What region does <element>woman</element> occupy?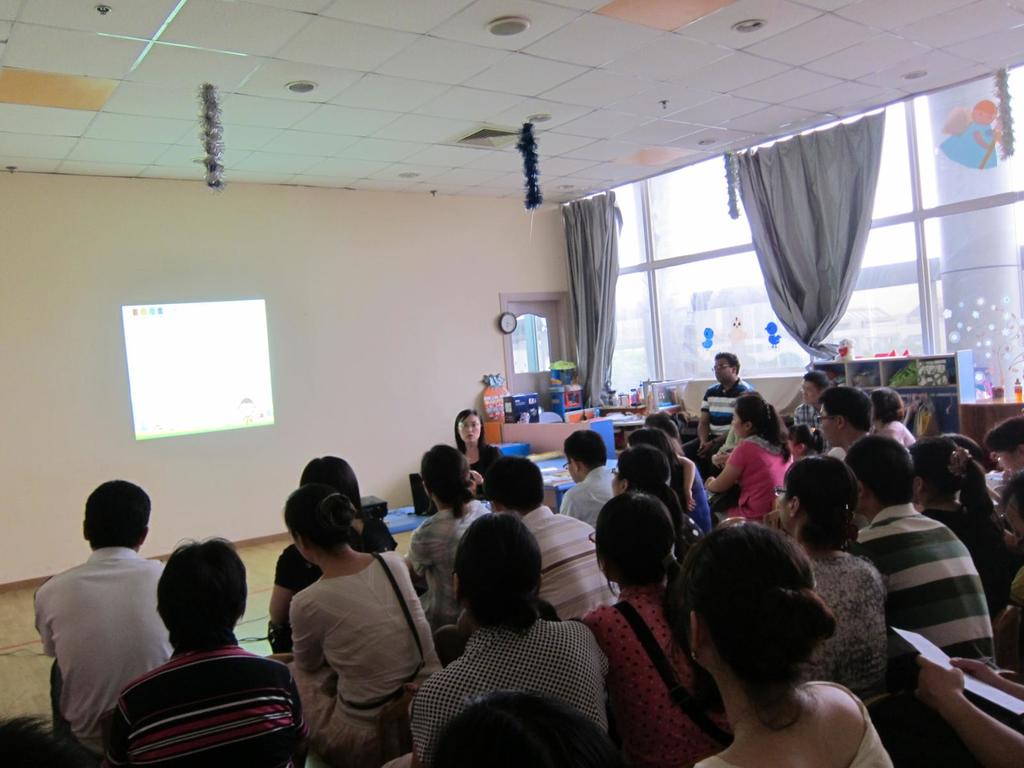
bbox=[872, 385, 923, 450].
